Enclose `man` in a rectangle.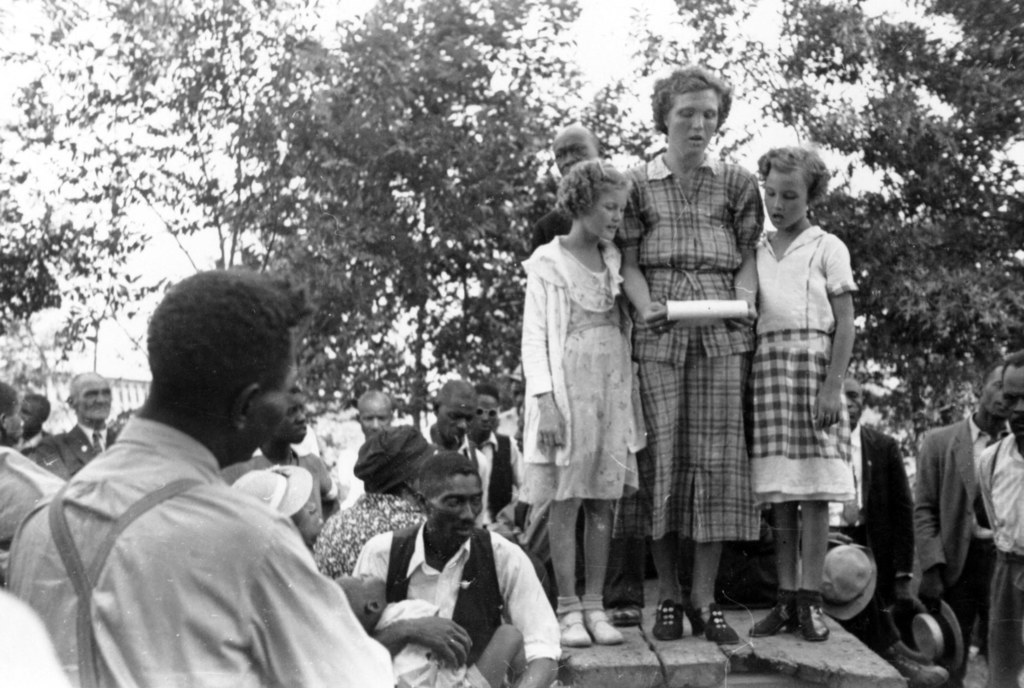
rect(18, 398, 56, 452).
